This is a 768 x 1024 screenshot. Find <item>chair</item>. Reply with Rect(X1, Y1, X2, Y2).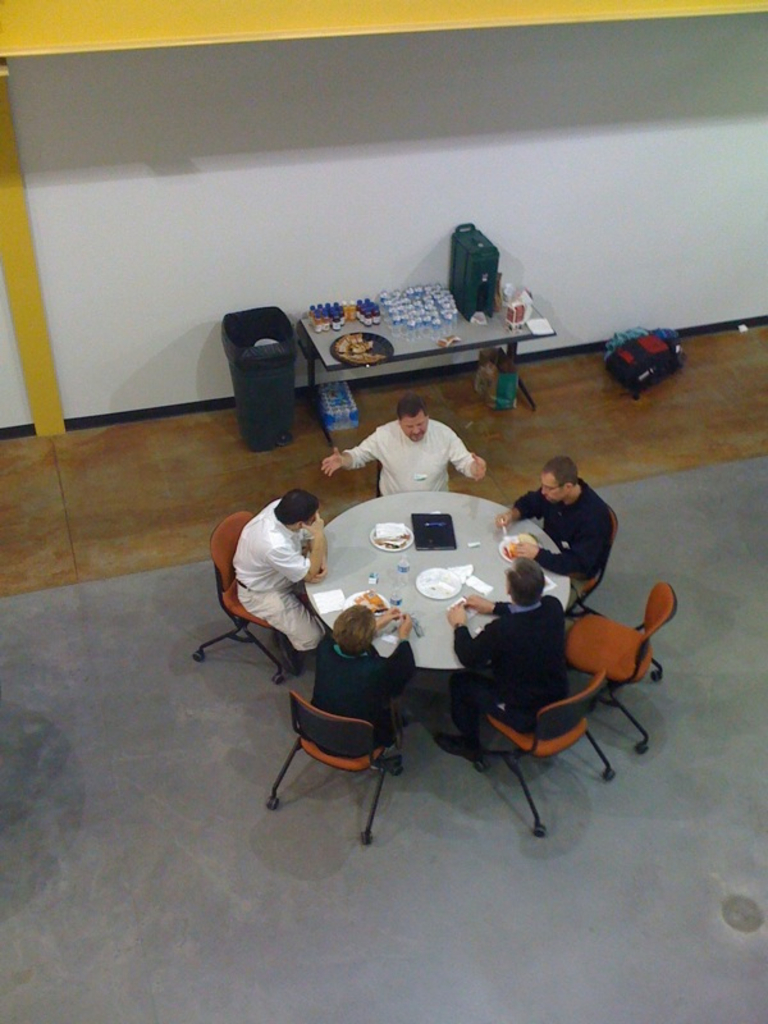
Rect(189, 500, 301, 682).
